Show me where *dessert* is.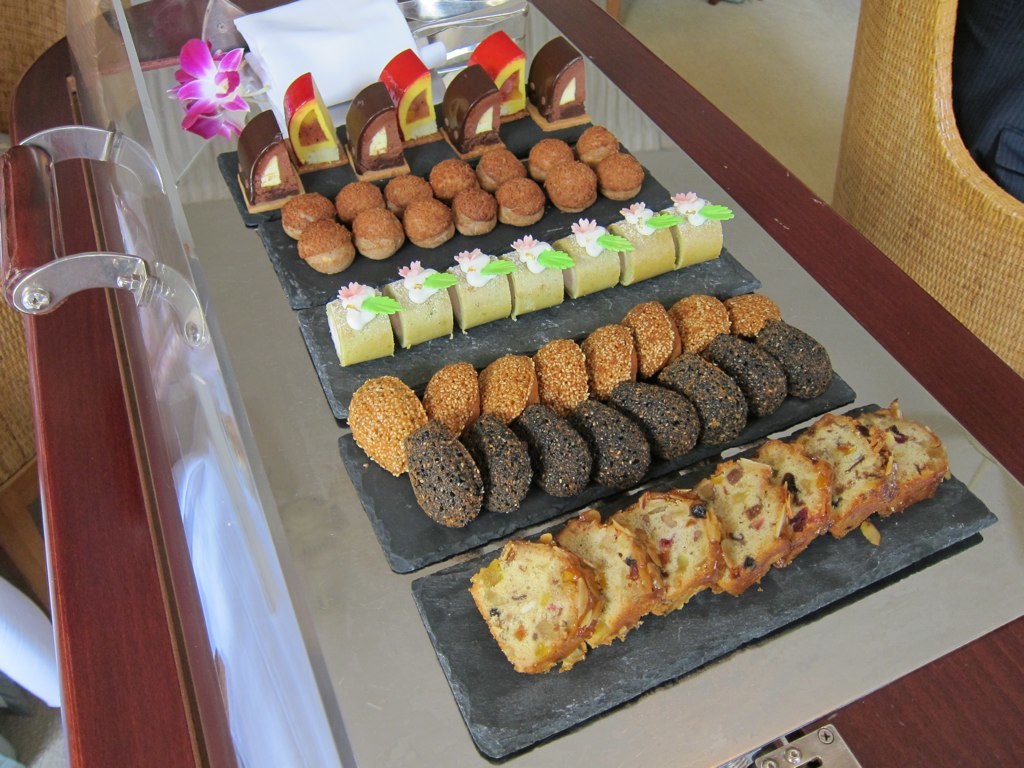
*dessert* is at 619, 298, 687, 368.
